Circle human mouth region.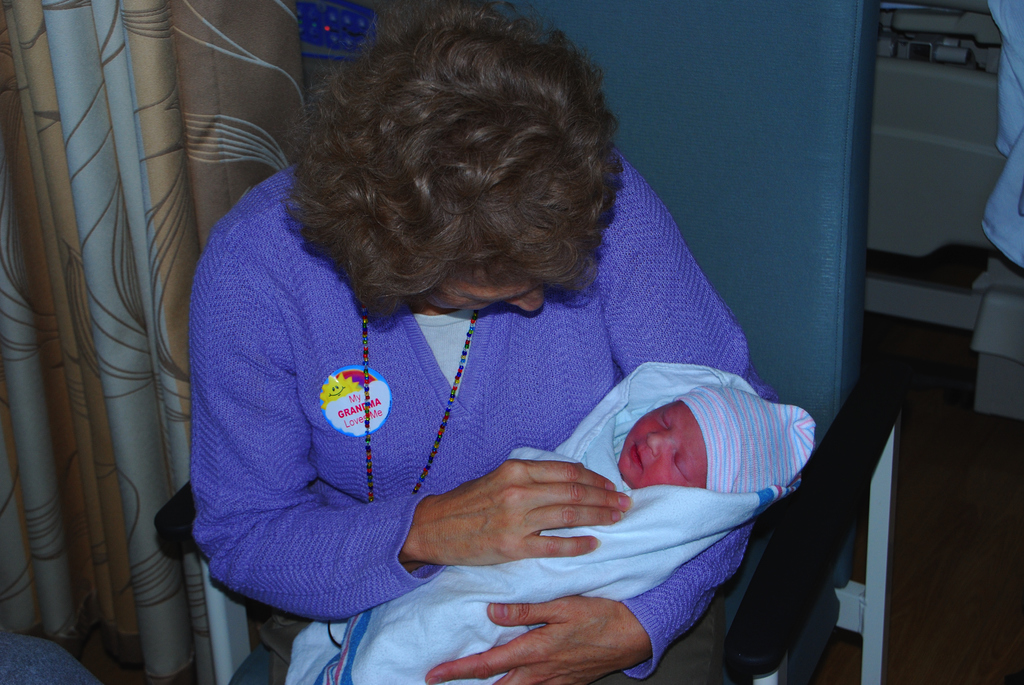
Region: x1=631, y1=441, x2=643, y2=466.
